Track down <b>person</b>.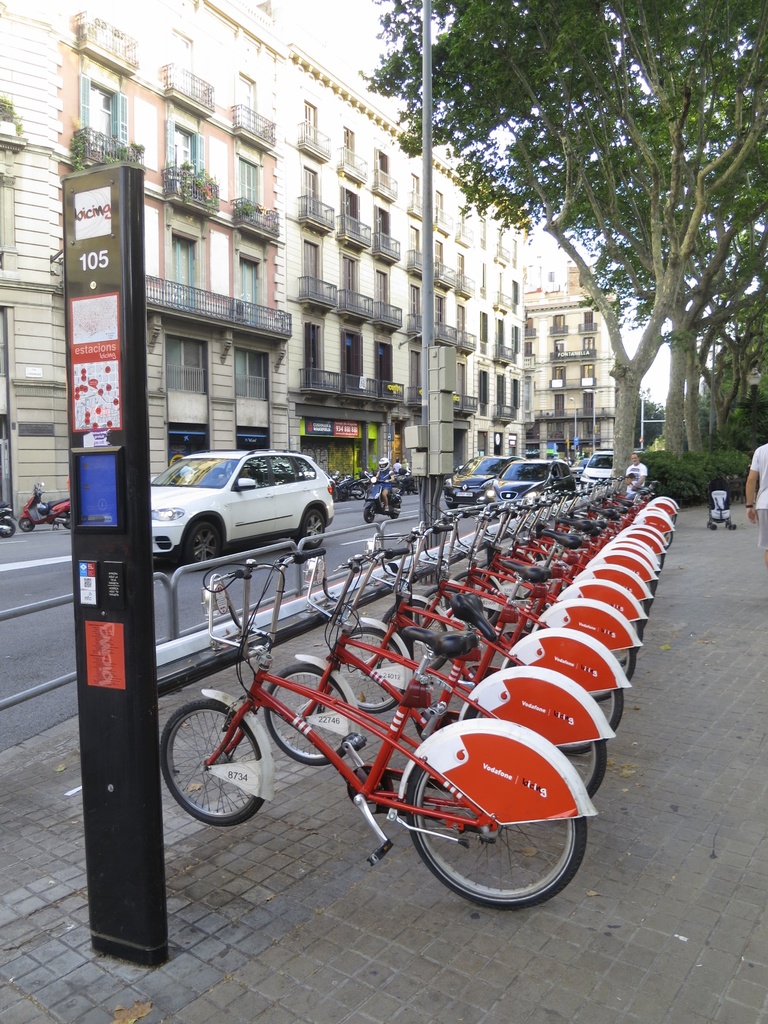
Tracked to box(745, 442, 767, 543).
